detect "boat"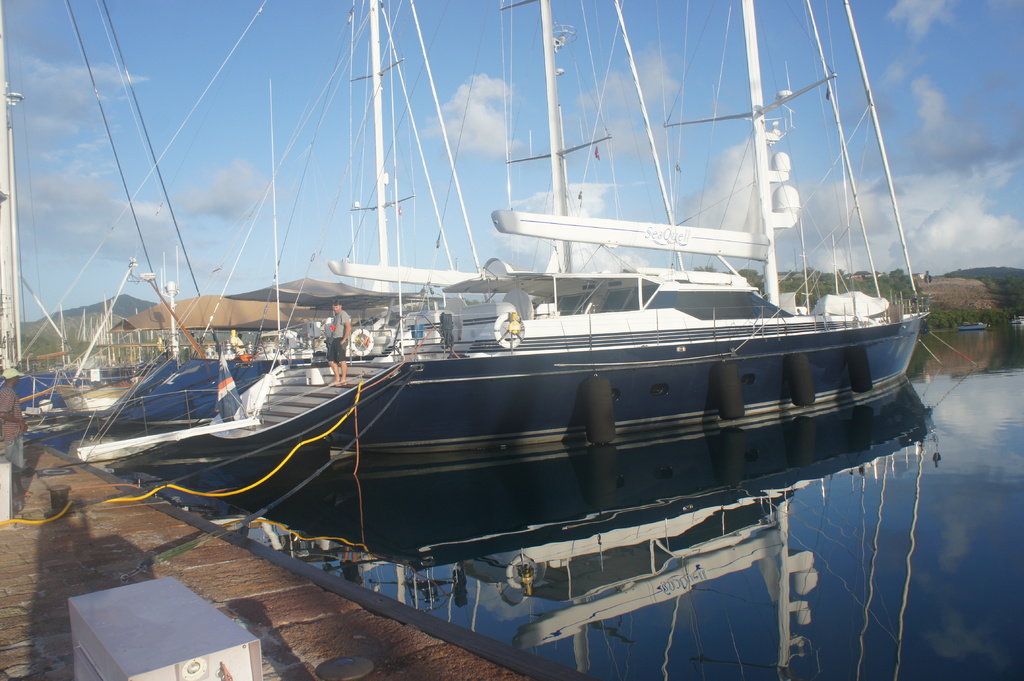
x1=19 y1=347 x2=70 y2=424
